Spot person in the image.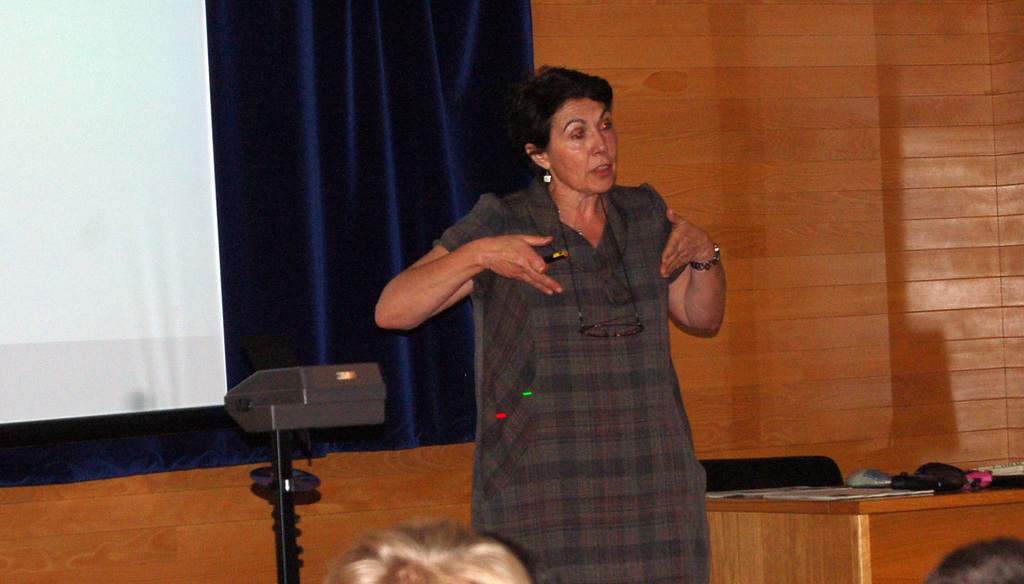
person found at 403/53/736/580.
